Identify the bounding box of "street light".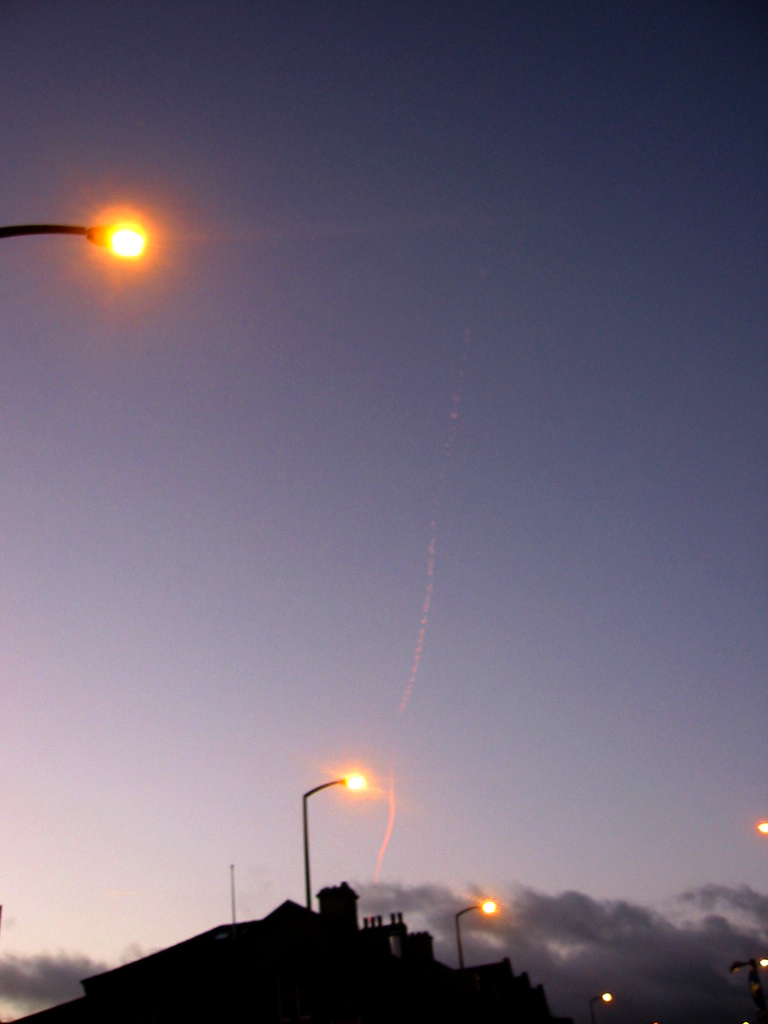
(x1=728, y1=952, x2=762, y2=1005).
